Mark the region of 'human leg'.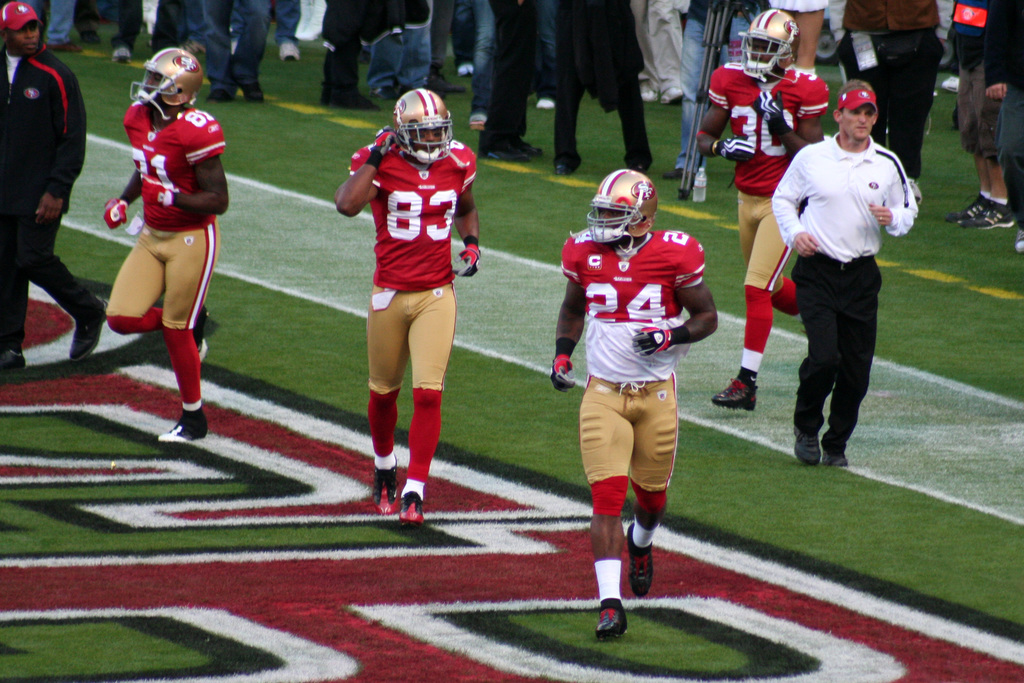
Region: rect(961, 157, 1014, 226).
